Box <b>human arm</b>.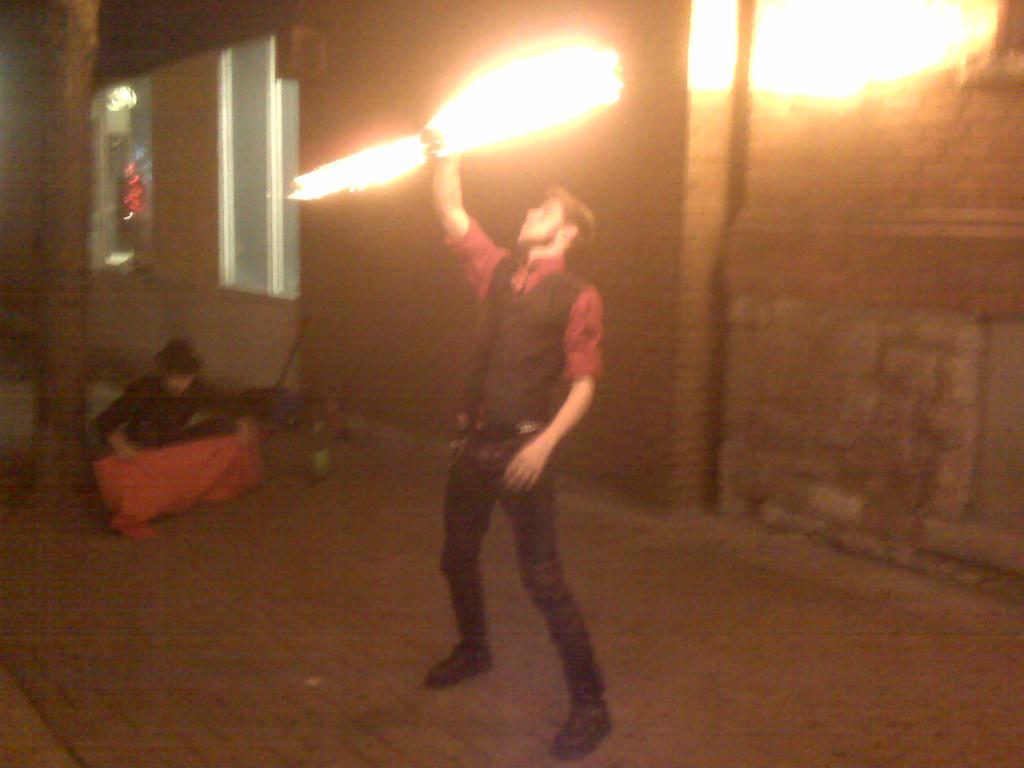
196:378:256:447.
